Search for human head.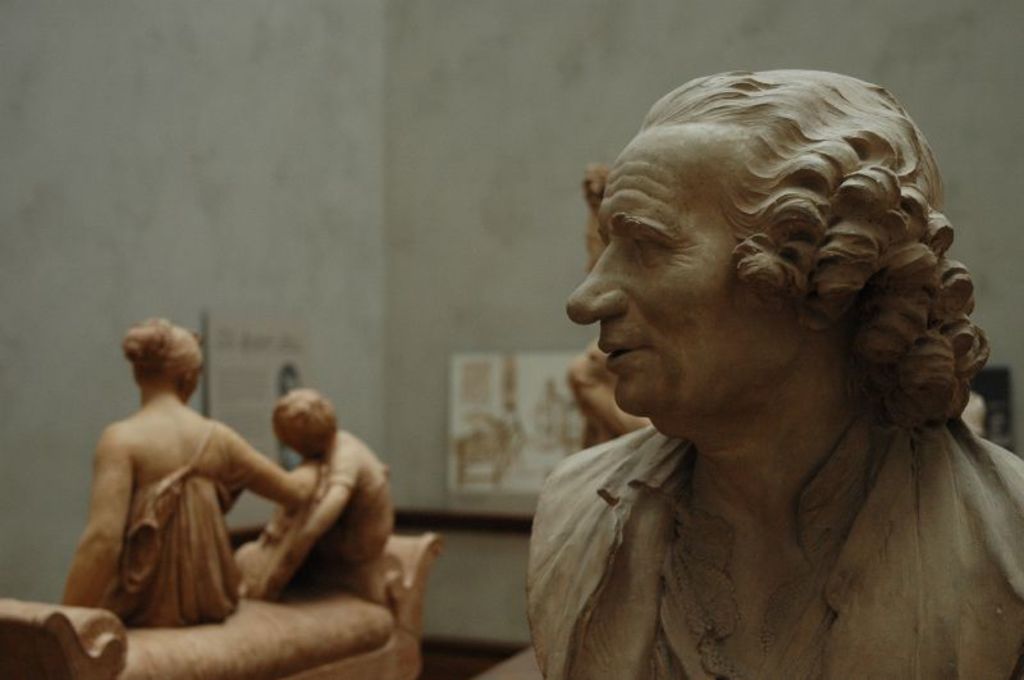
Found at (559, 68, 989, 443).
